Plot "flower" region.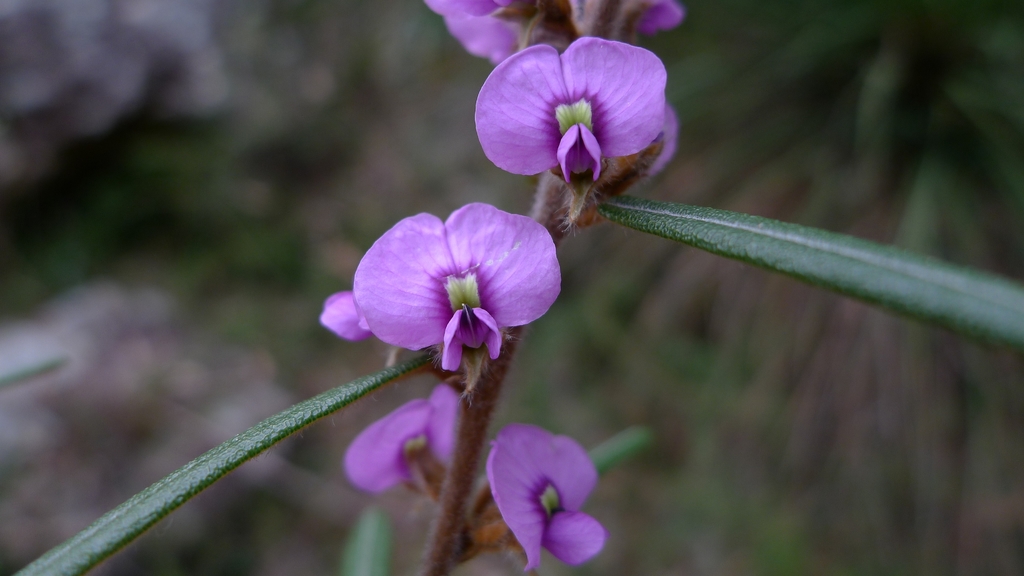
Plotted at 333 193 561 374.
